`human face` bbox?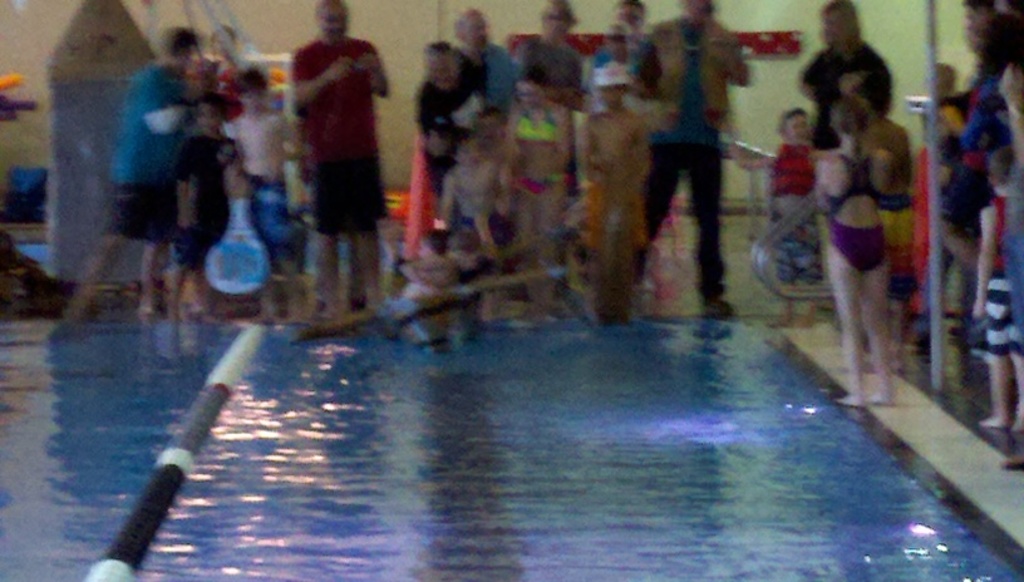
427/46/462/102
